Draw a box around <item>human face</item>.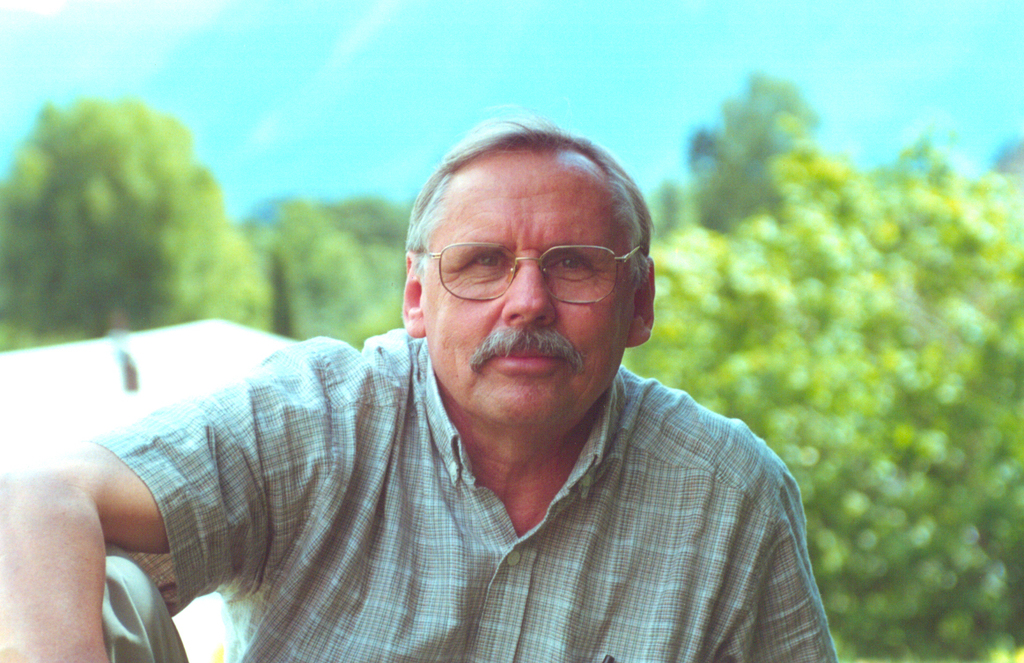
x1=422 y1=155 x2=635 y2=415.
